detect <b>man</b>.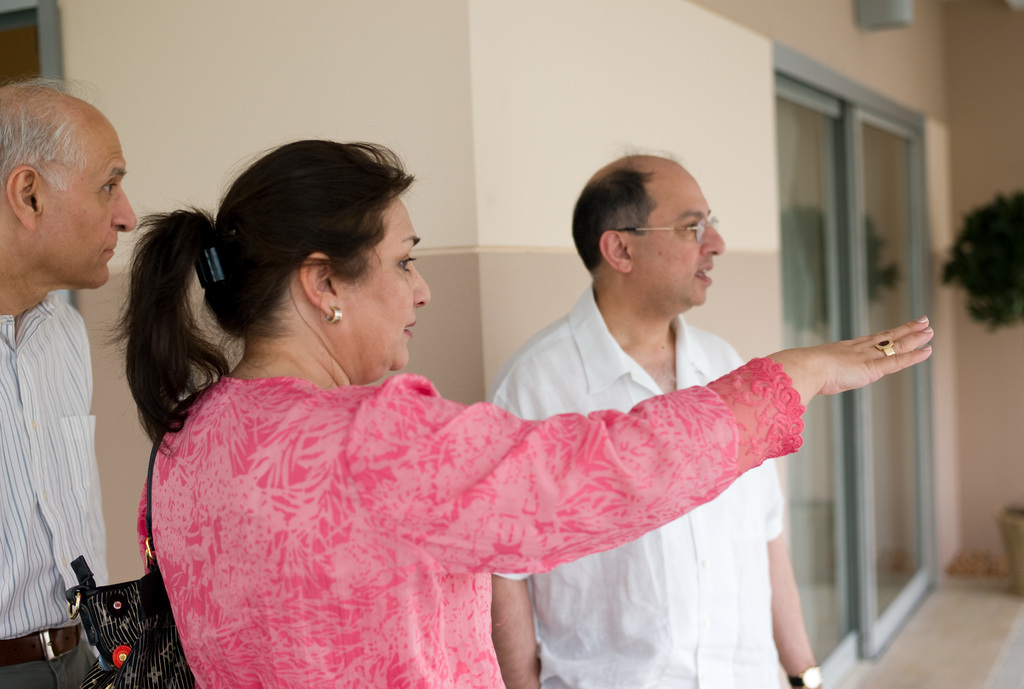
Detected at select_region(0, 63, 134, 688).
